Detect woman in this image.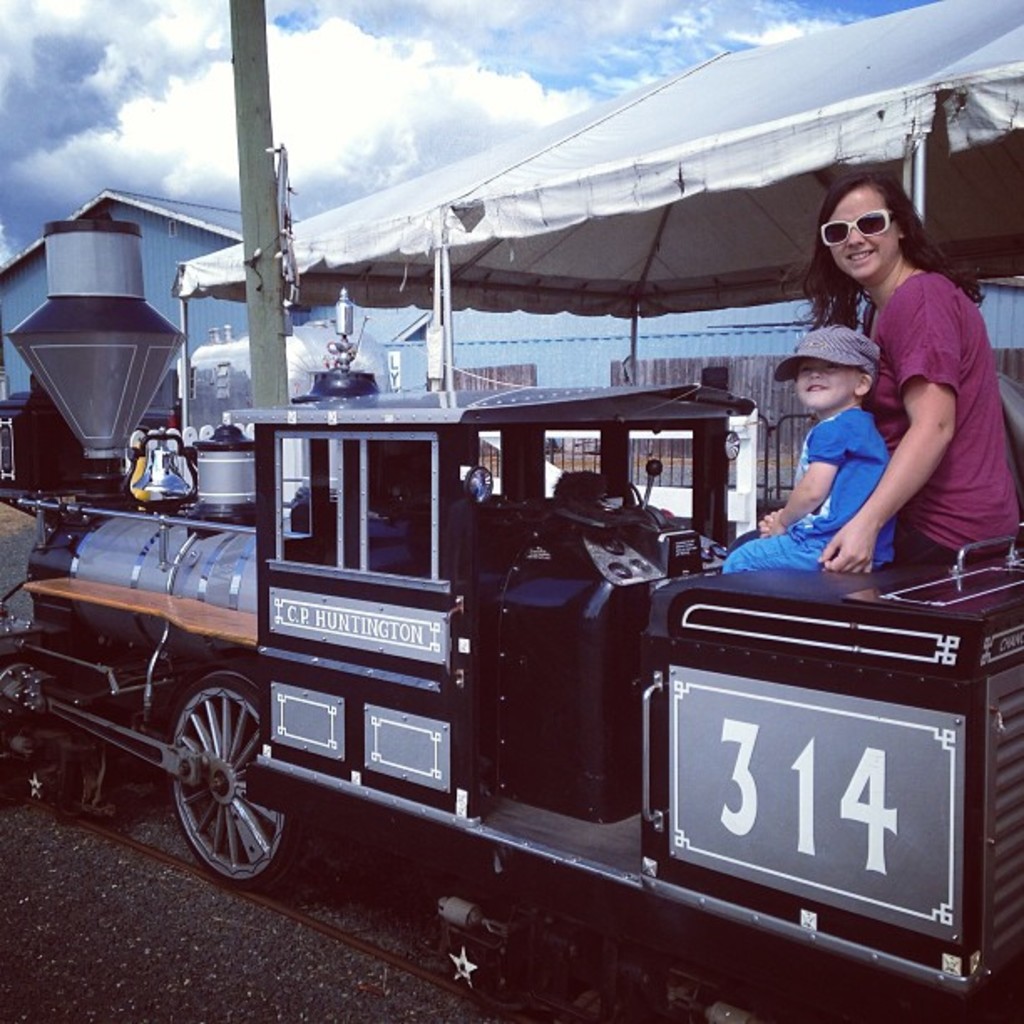
Detection: {"left": 796, "top": 171, "right": 1022, "bottom": 571}.
